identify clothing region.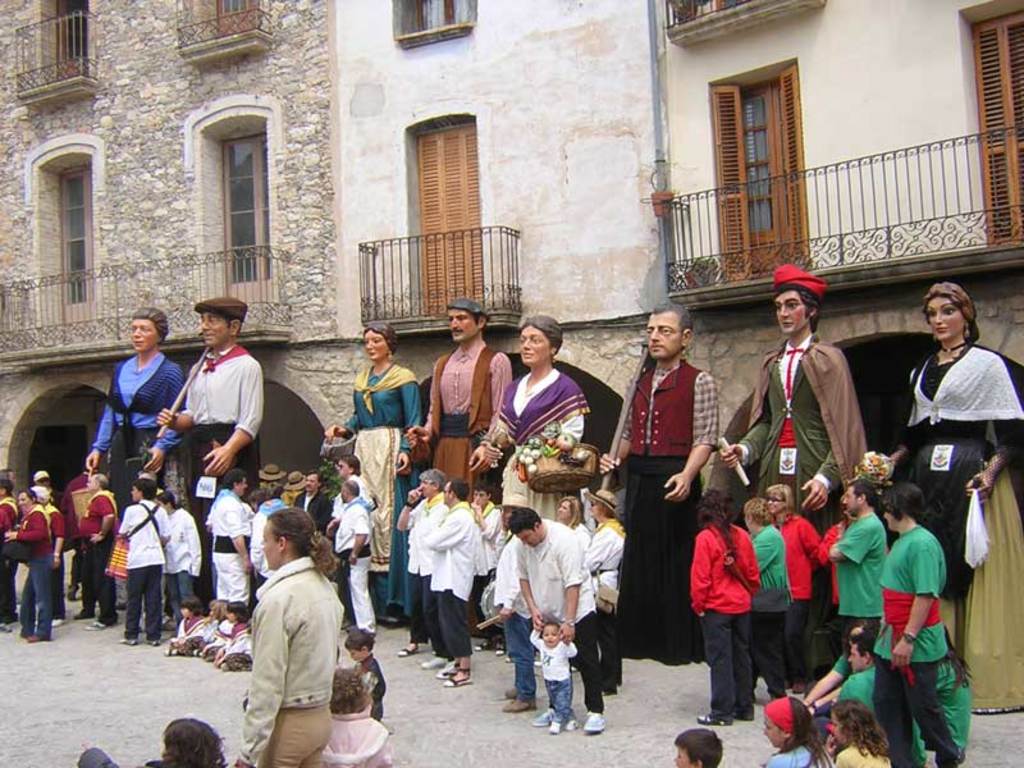
Region: bbox(166, 568, 193, 631).
